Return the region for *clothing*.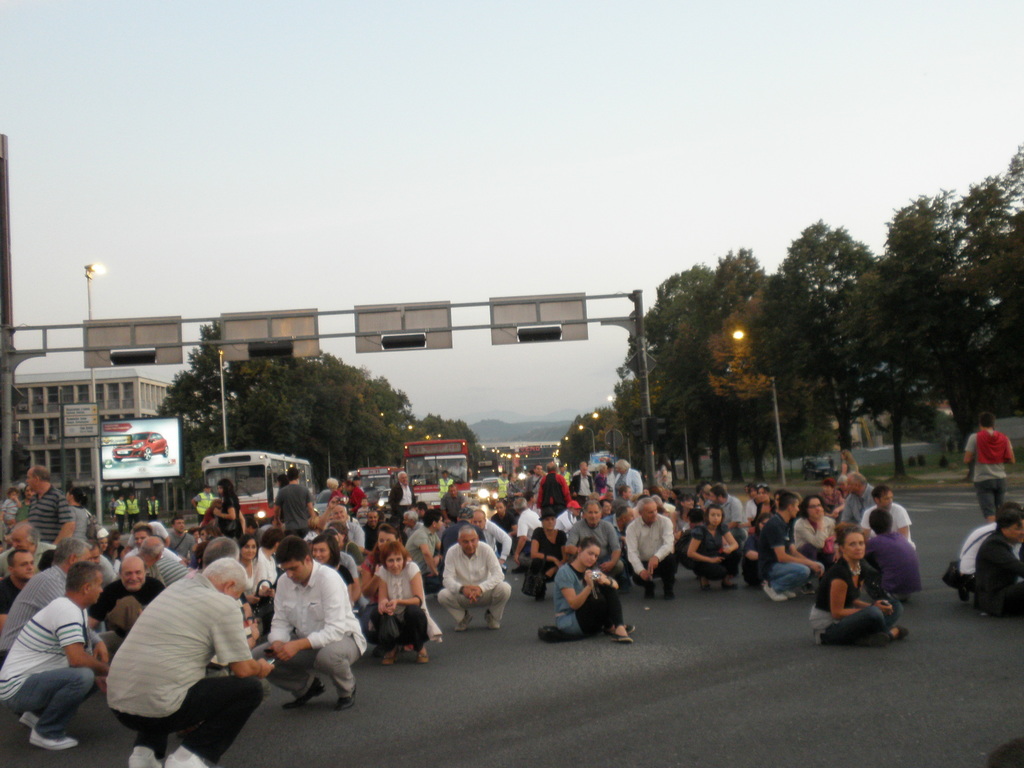
<box>219,488,239,525</box>.
